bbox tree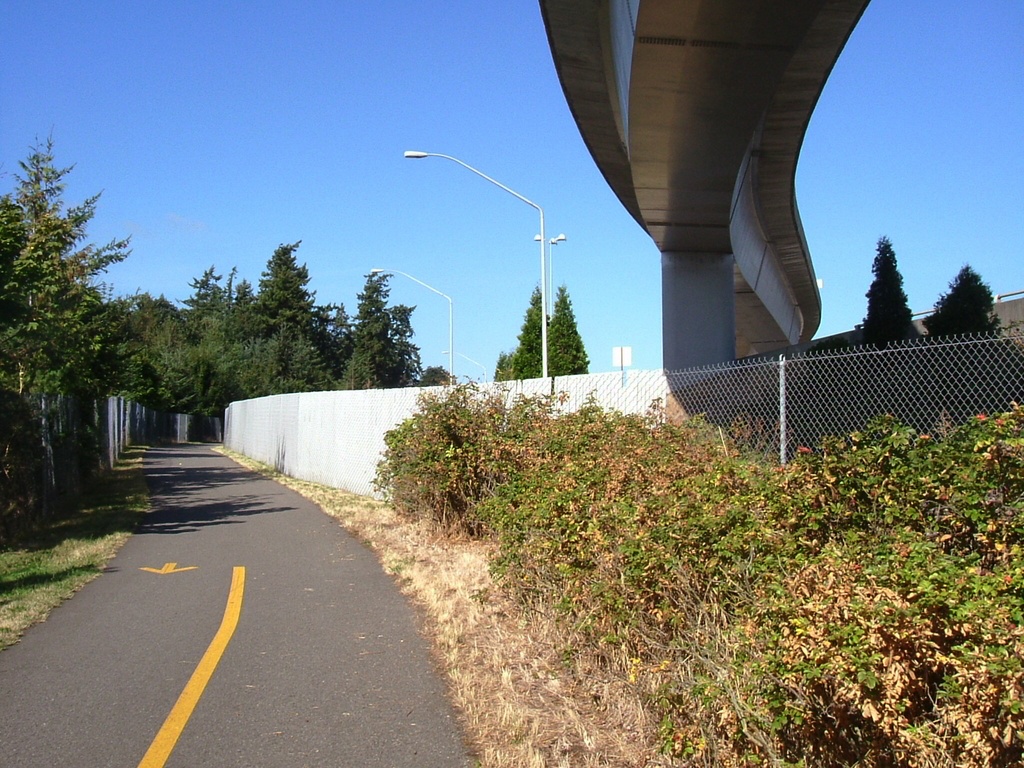
(x1=856, y1=232, x2=924, y2=428)
